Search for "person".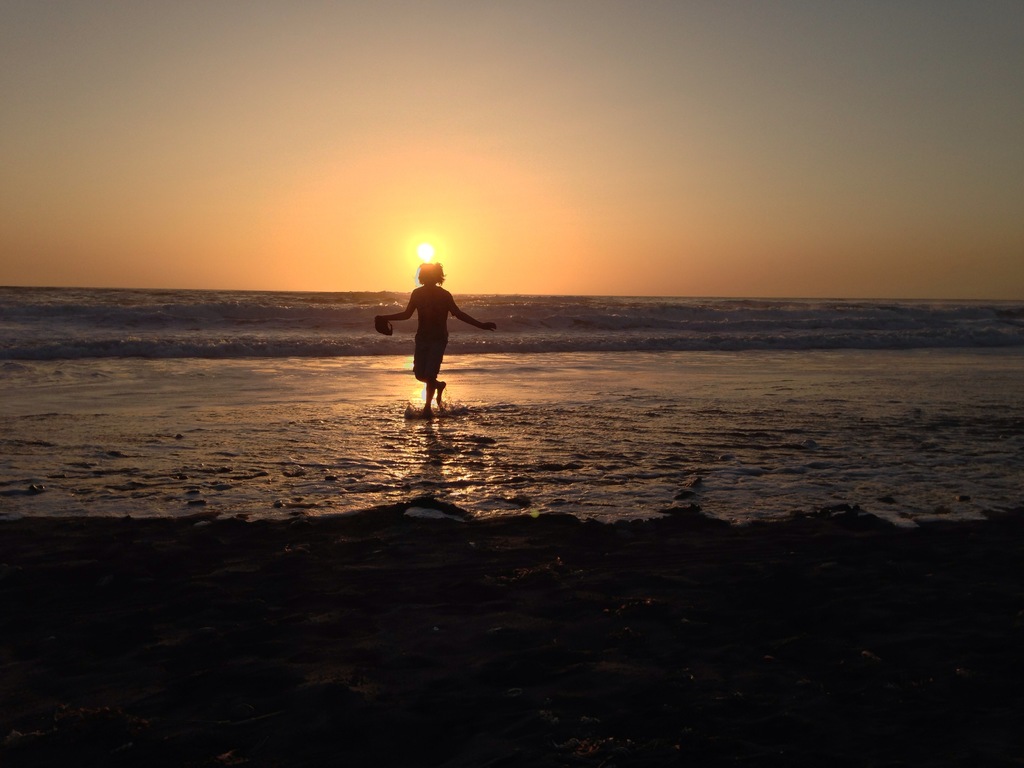
Found at locate(368, 256, 479, 402).
